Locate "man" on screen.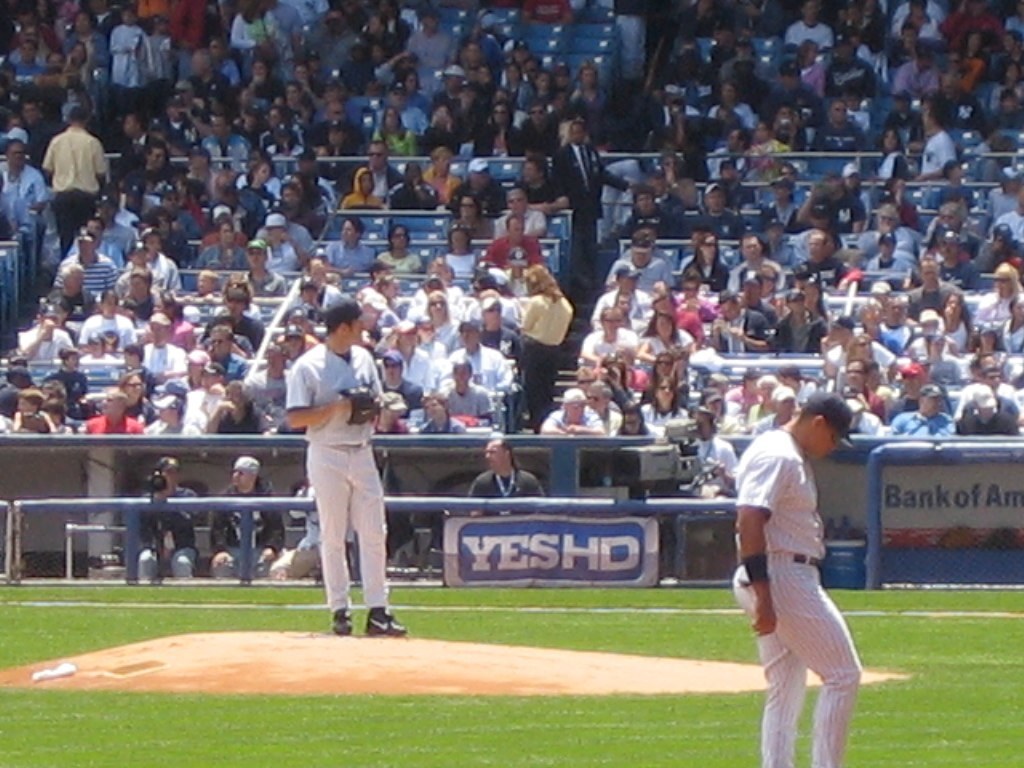
On screen at [209, 454, 286, 577].
